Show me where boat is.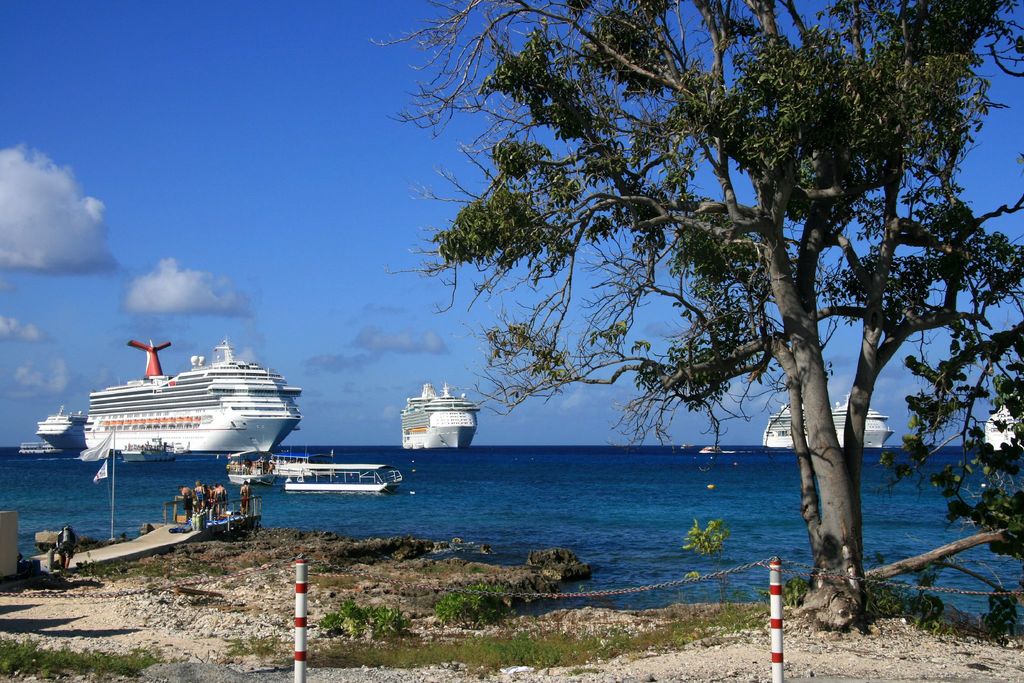
boat is at {"left": 121, "top": 444, "right": 181, "bottom": 460}.
